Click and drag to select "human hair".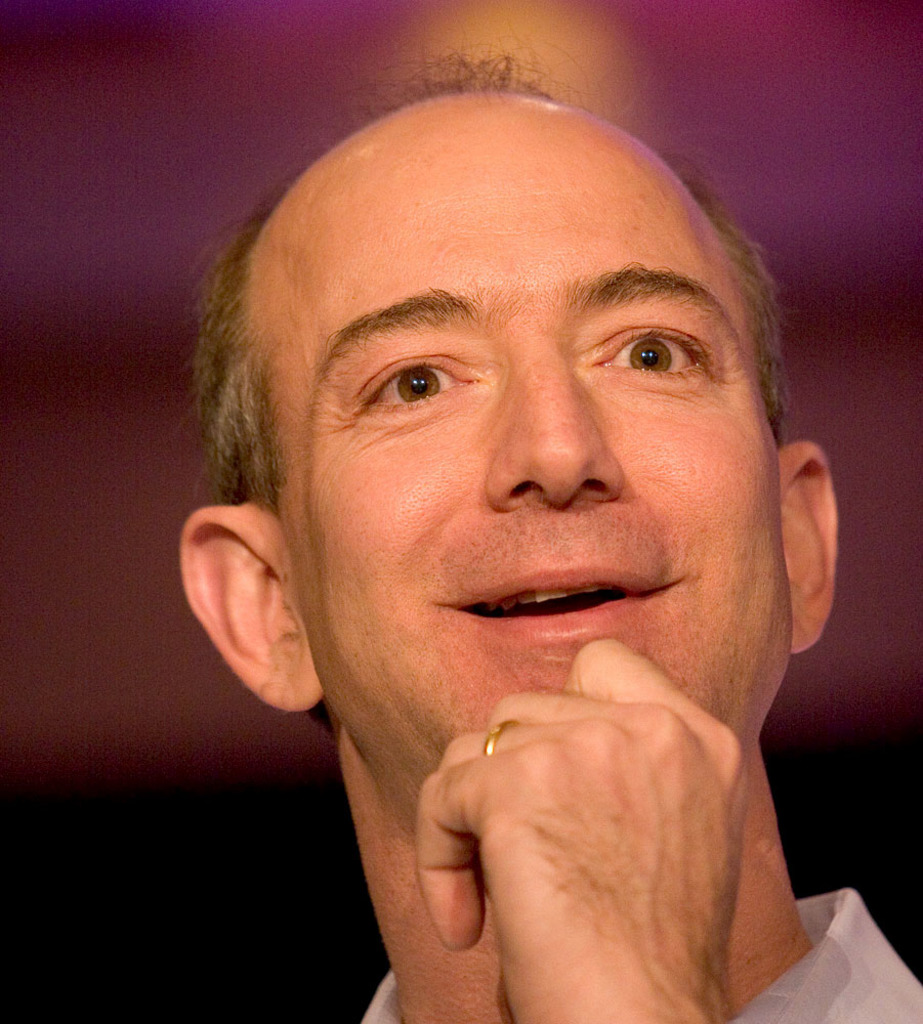
Selection: [left=214, top=77, right=793, bottom=484].
